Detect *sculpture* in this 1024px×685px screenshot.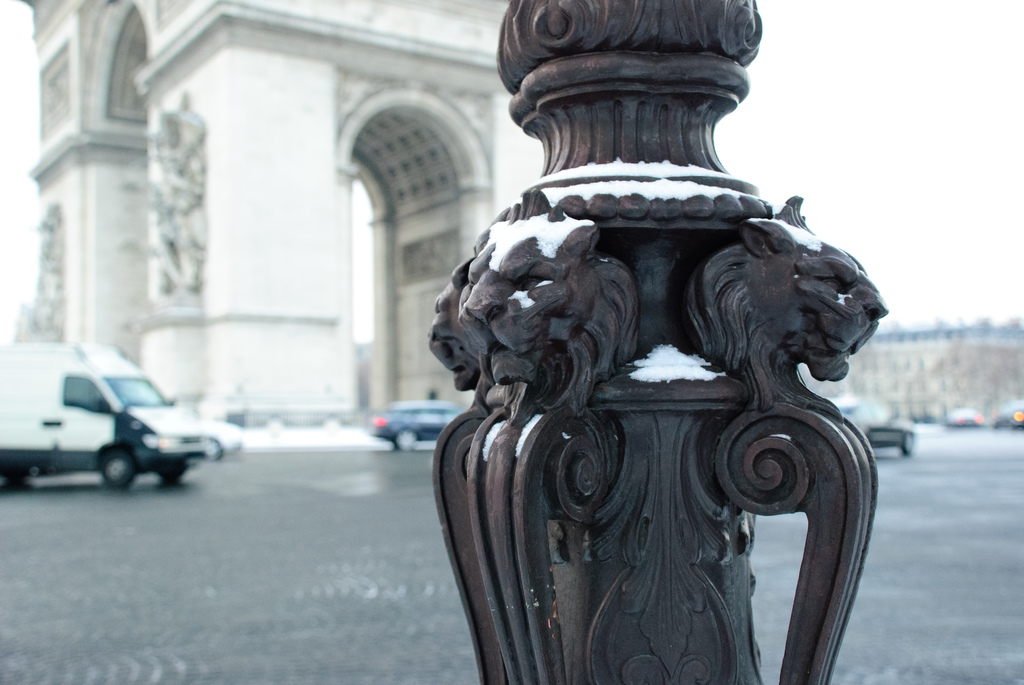
Detection: 410 6 903 684.
